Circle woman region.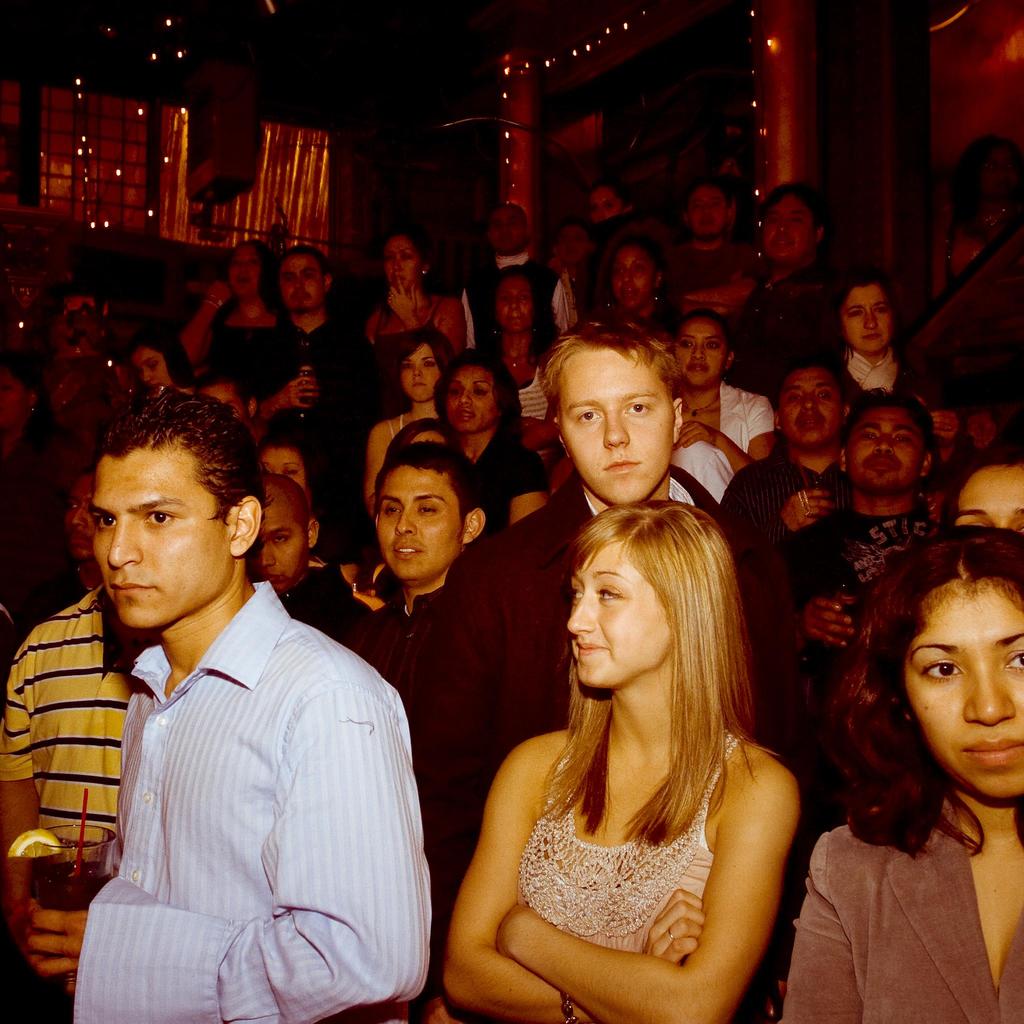
Region: <box>124,325,198,393</box>.
